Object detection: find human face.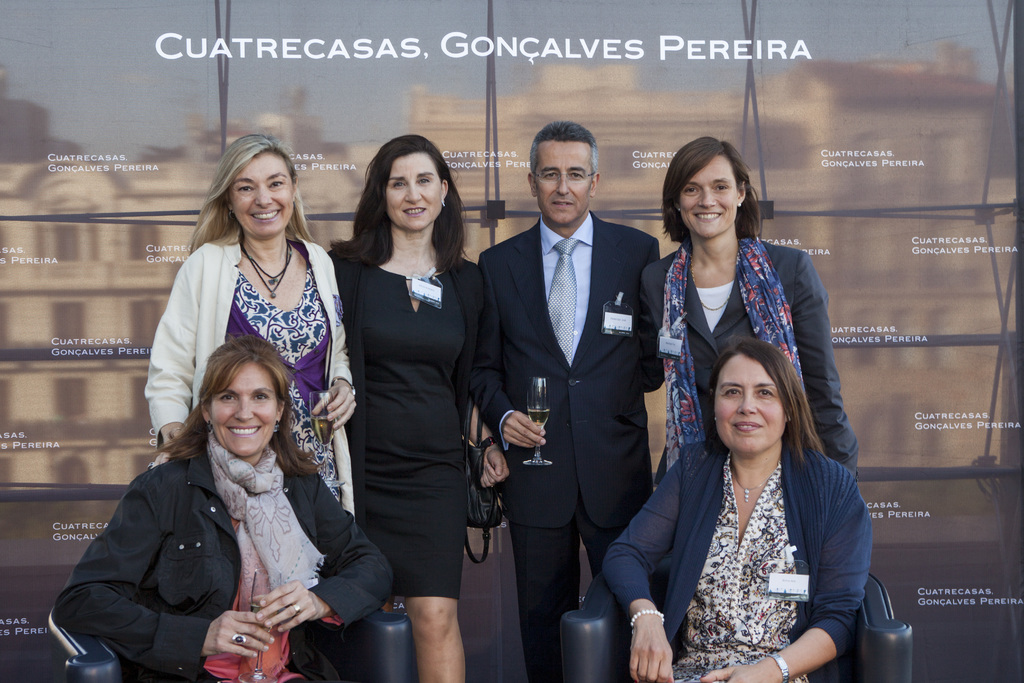
box(676, 155, 742, 240).
